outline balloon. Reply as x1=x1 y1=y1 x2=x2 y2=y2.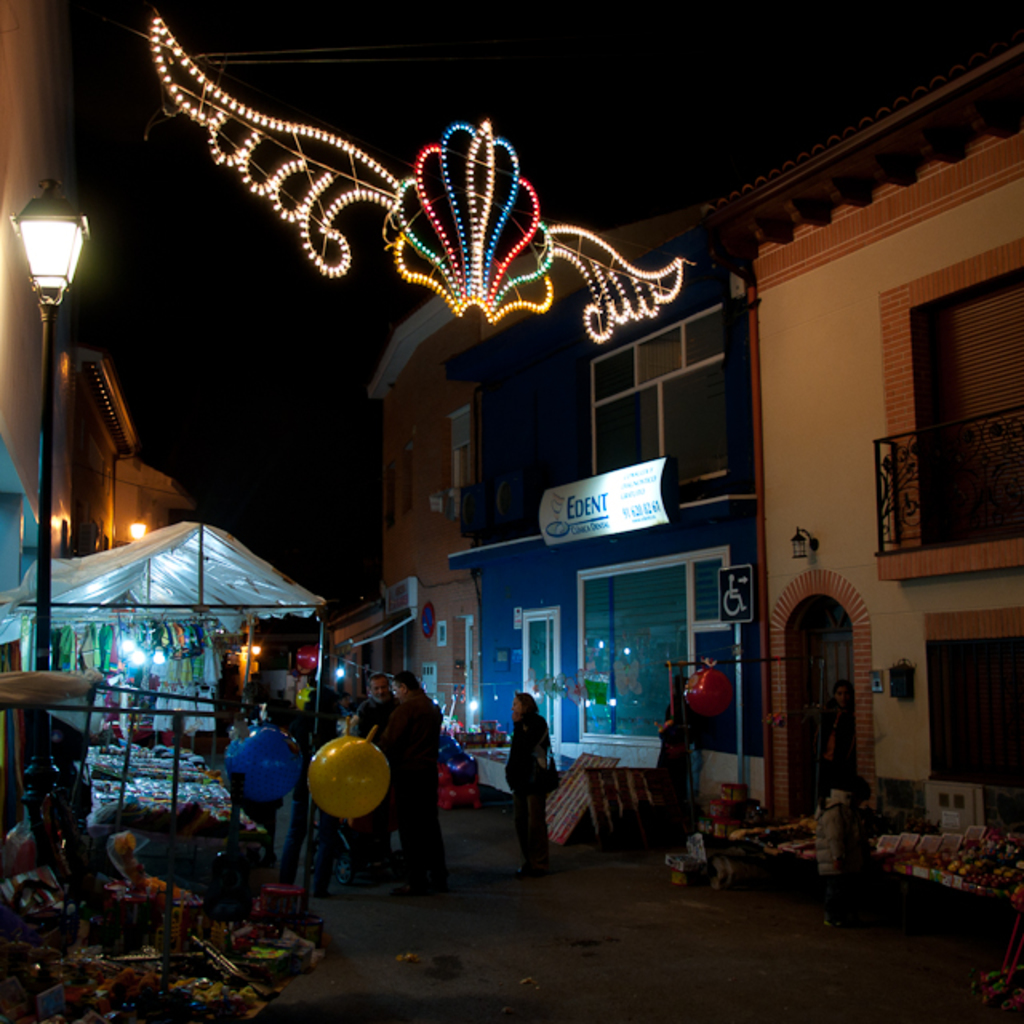
x1=224 y1=728 x2=302 y2=803.
